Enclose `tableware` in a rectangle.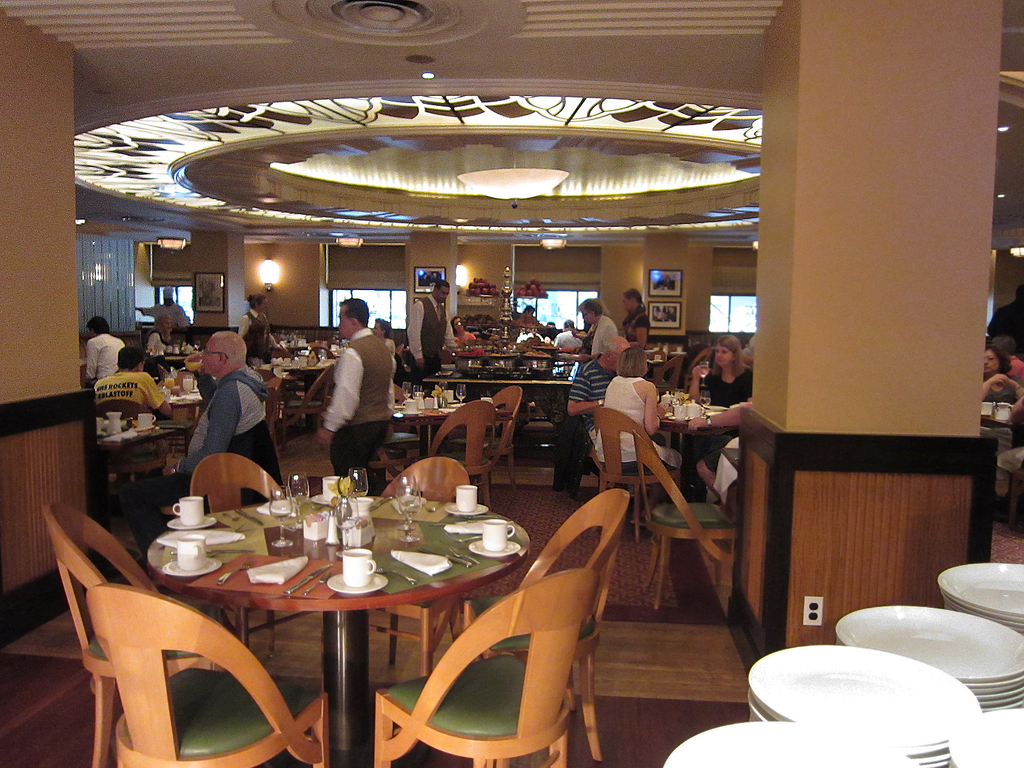
crop(394, 471, 419, 531).
